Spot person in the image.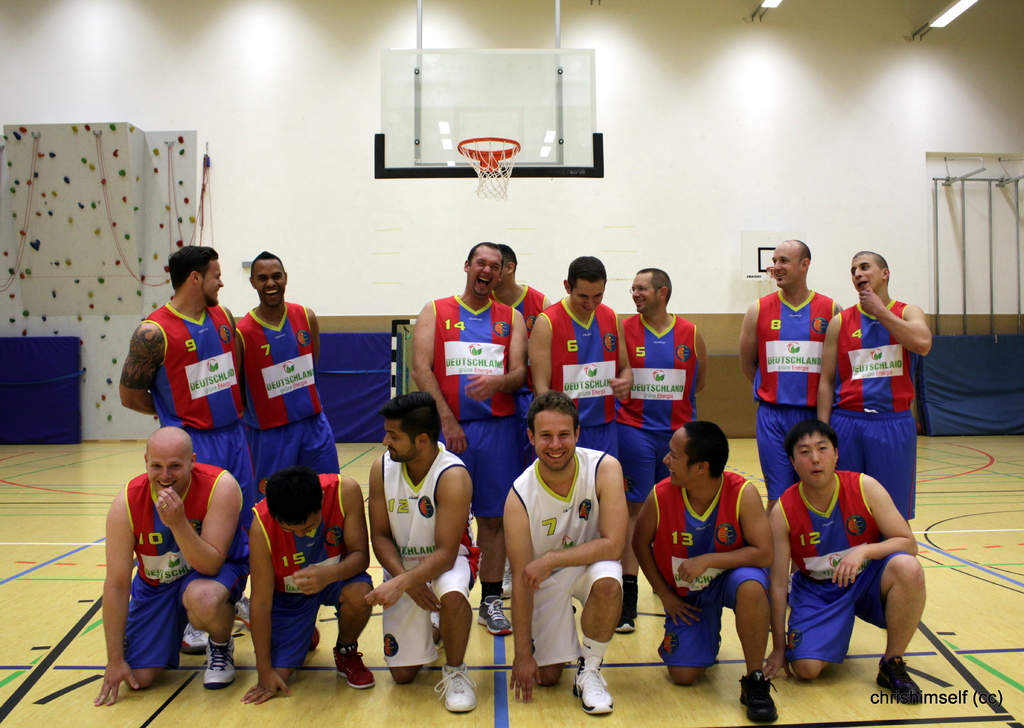
person found at bbox=(411, 241, 529, 638).
